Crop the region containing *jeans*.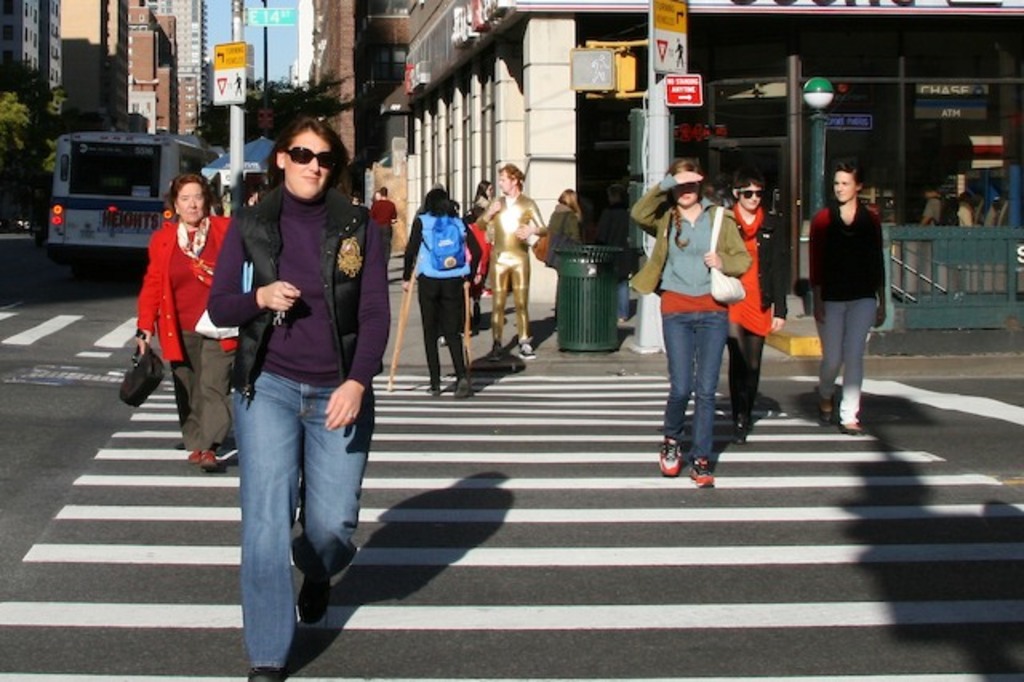
Crop region: Rect(618, 279, 632, 314).
